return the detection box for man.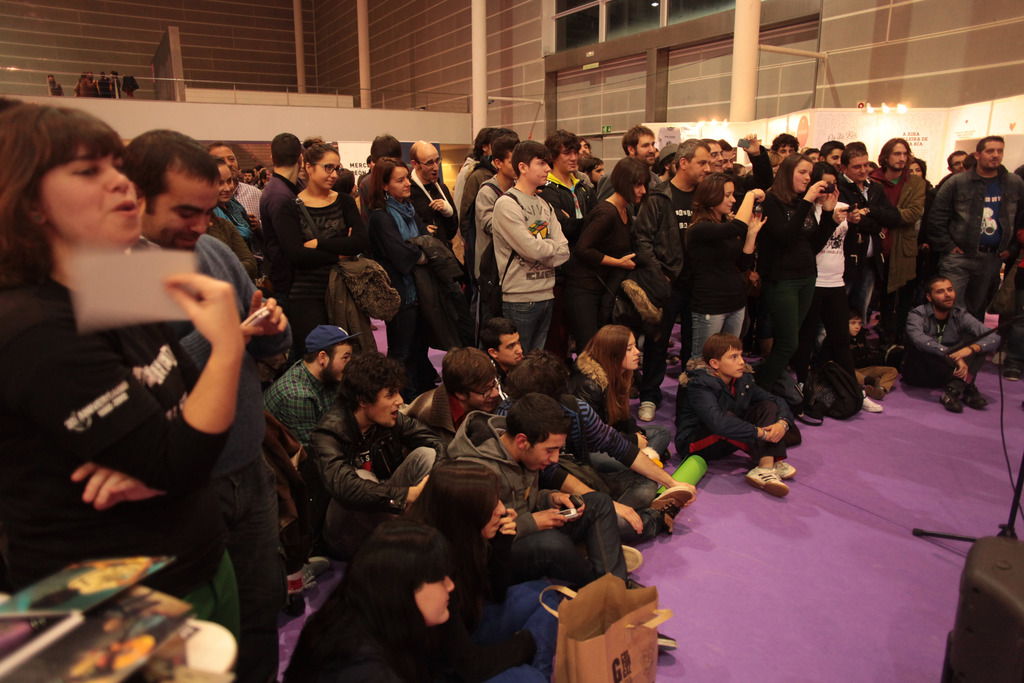
Rect(473, 139, 515, 272).
